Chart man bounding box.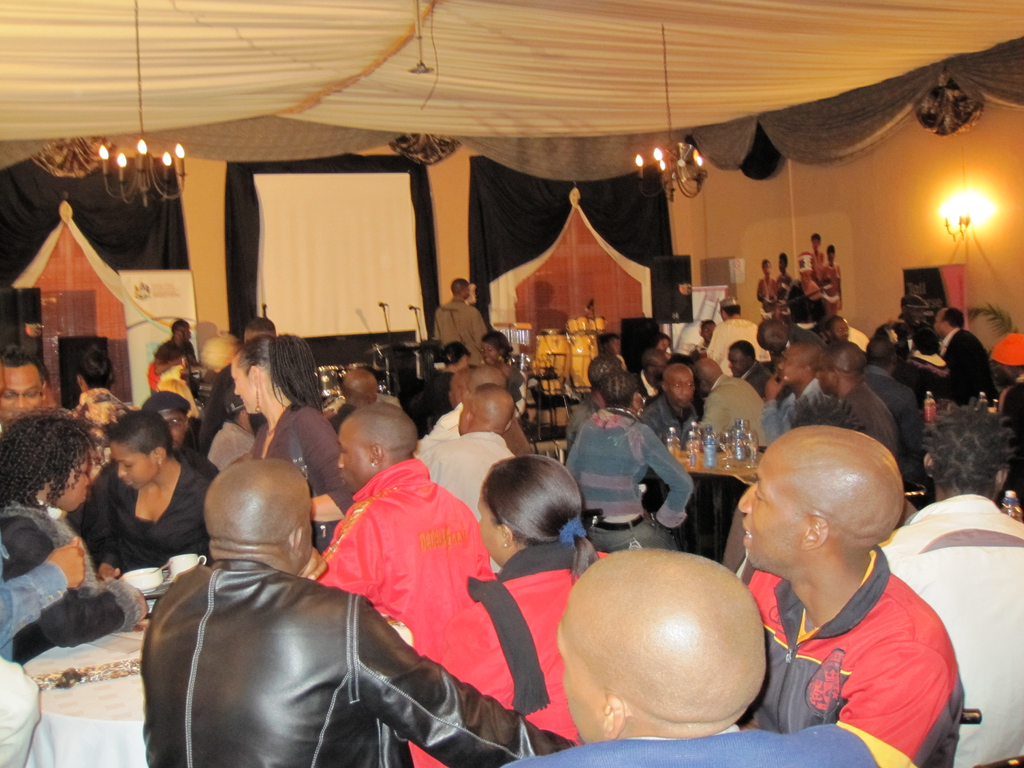
Charted: 310, 397, 495, 622.
